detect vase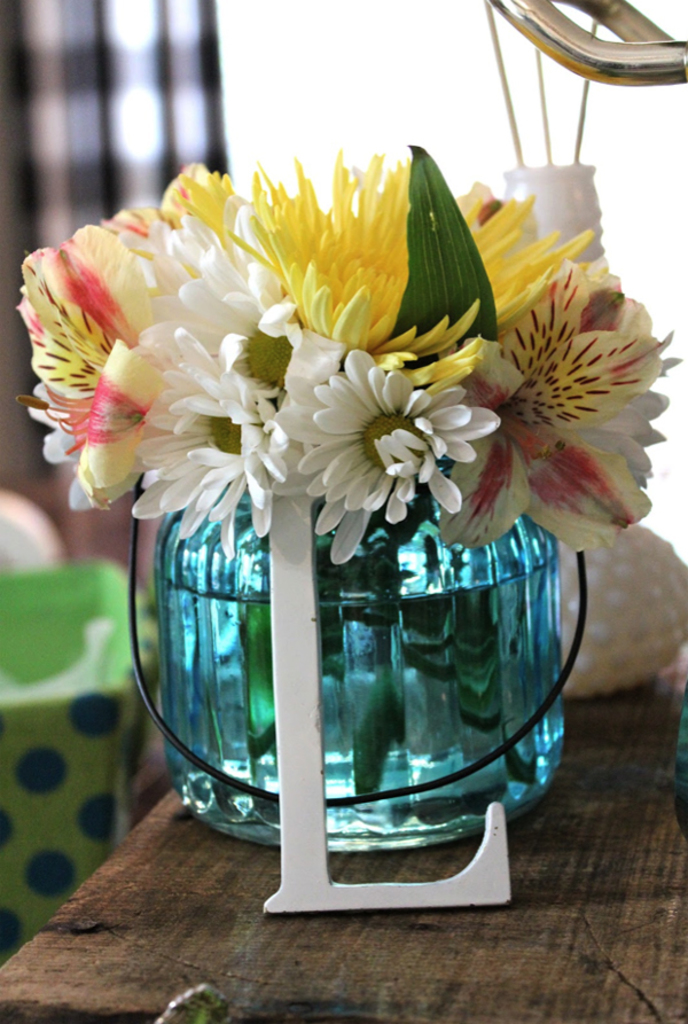
x1=126, y1=469, x2=589, y2=853
